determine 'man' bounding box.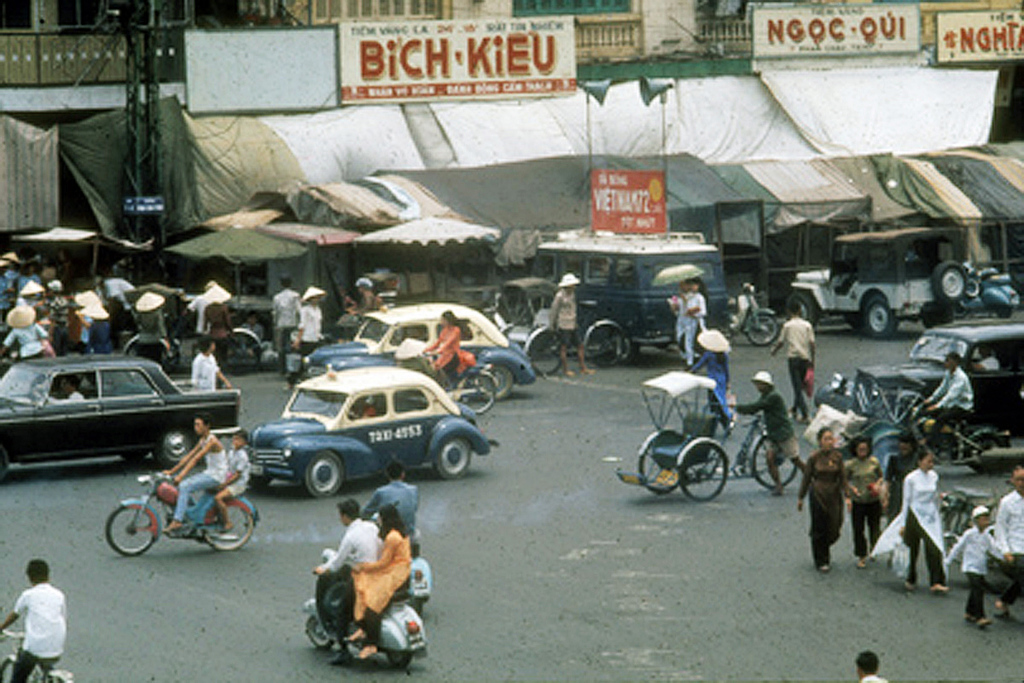
Determined: detection(766, 304, 821, 428).
